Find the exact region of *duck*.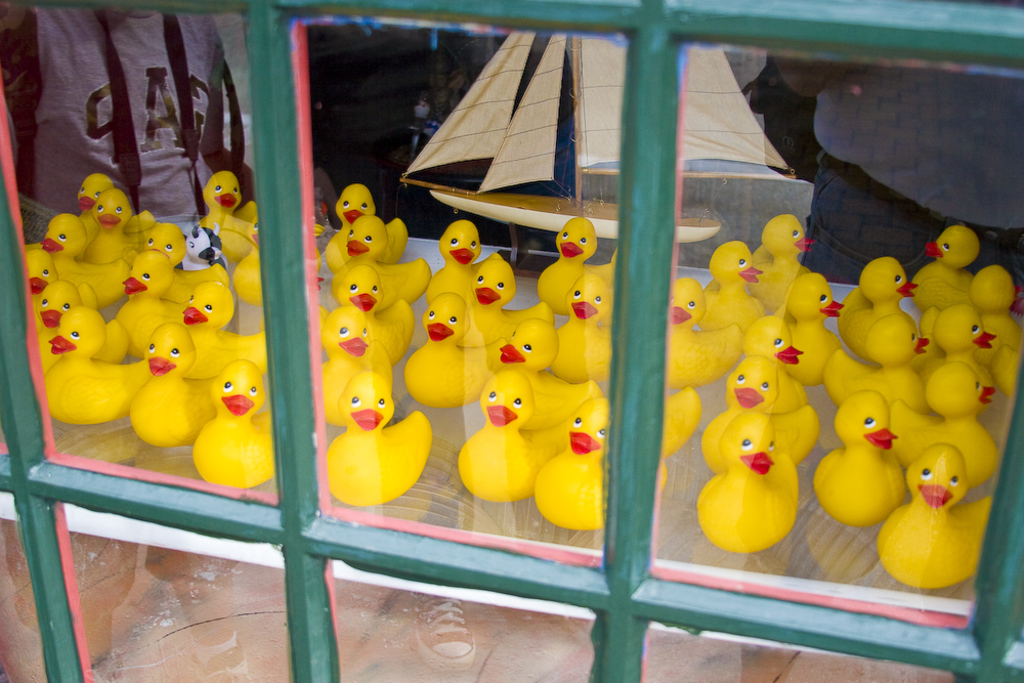
Exact region: region(456, 369, 562, 500).
